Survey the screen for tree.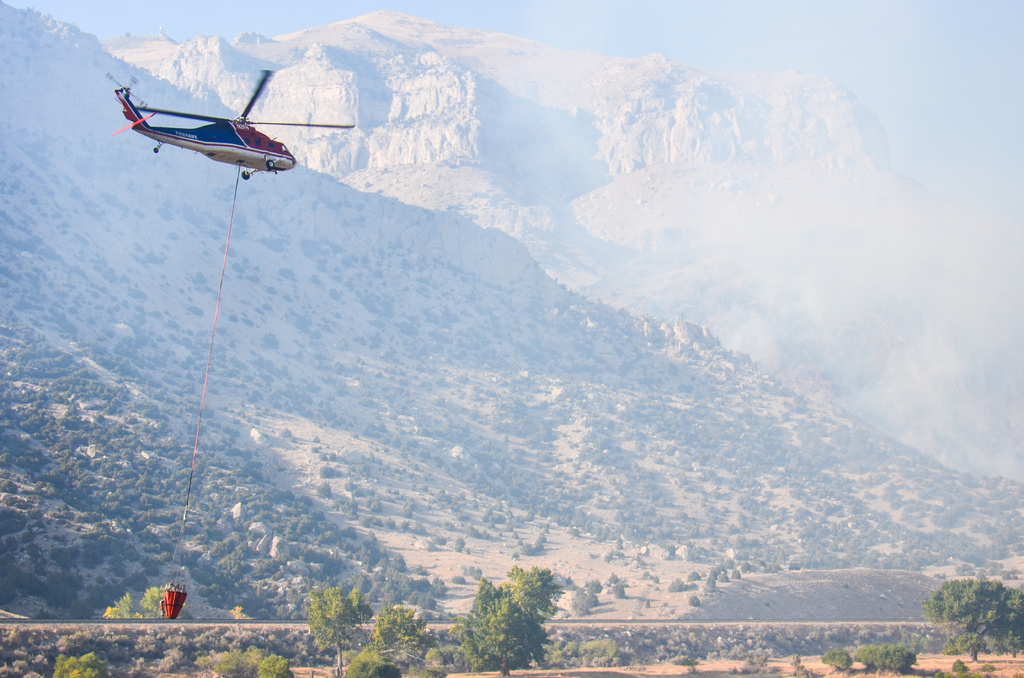
Survey found: box(540, 640, 618, 669).
